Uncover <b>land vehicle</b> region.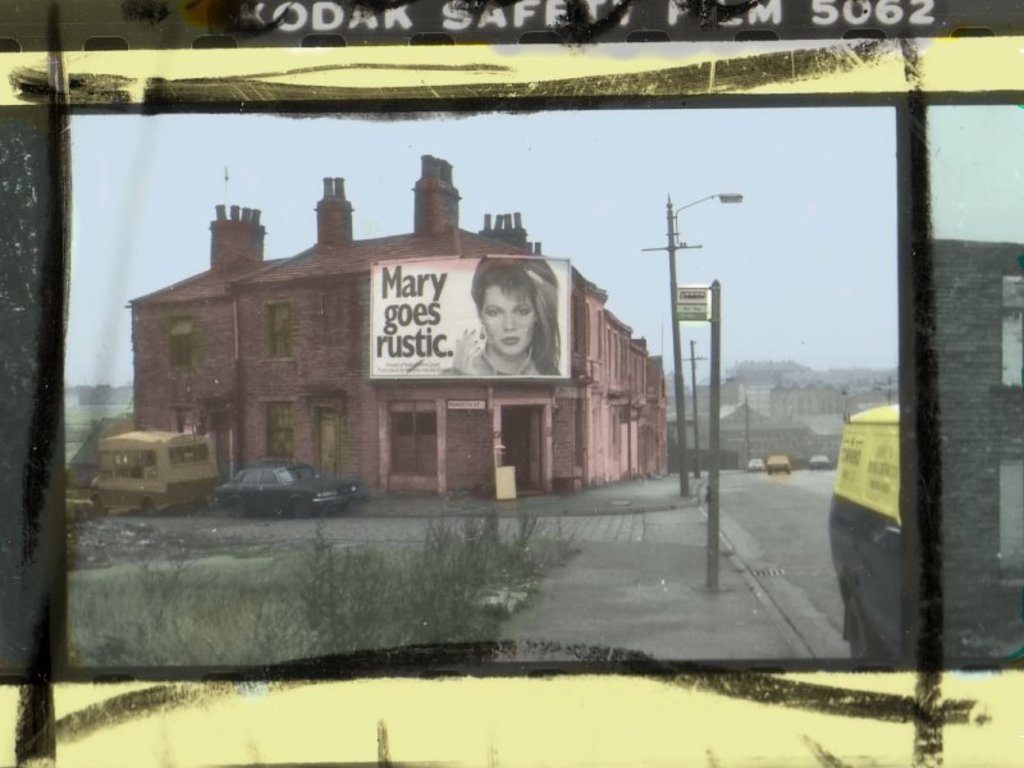
Uncovered: select_region(753, 460, 762, 470).
